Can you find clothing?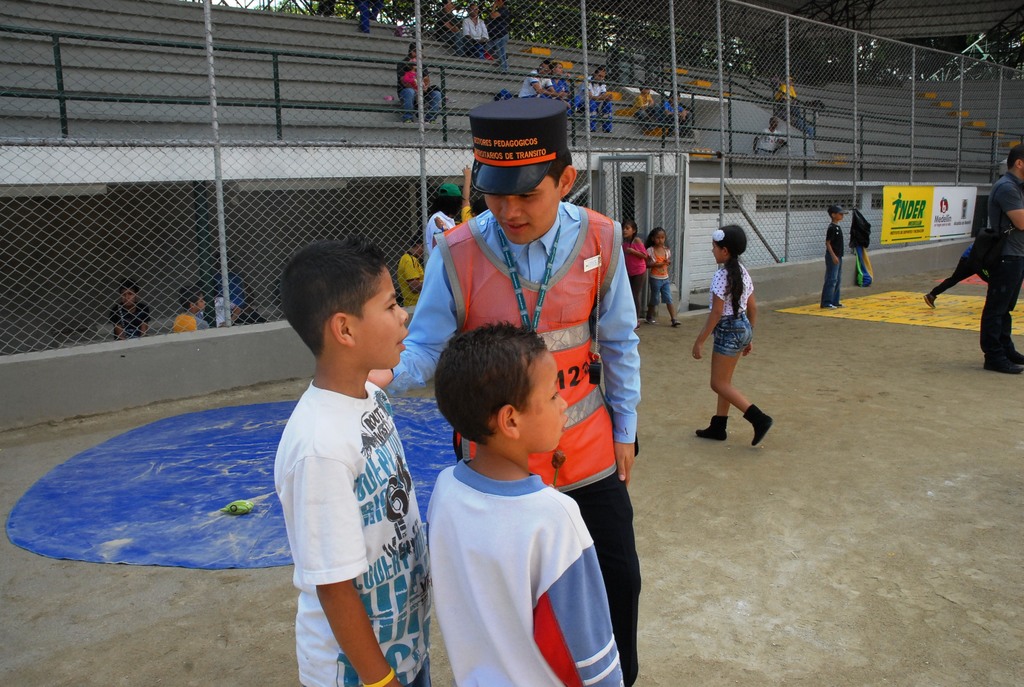
Yes, bounding box: Rect(401, 59, 419, 86).
